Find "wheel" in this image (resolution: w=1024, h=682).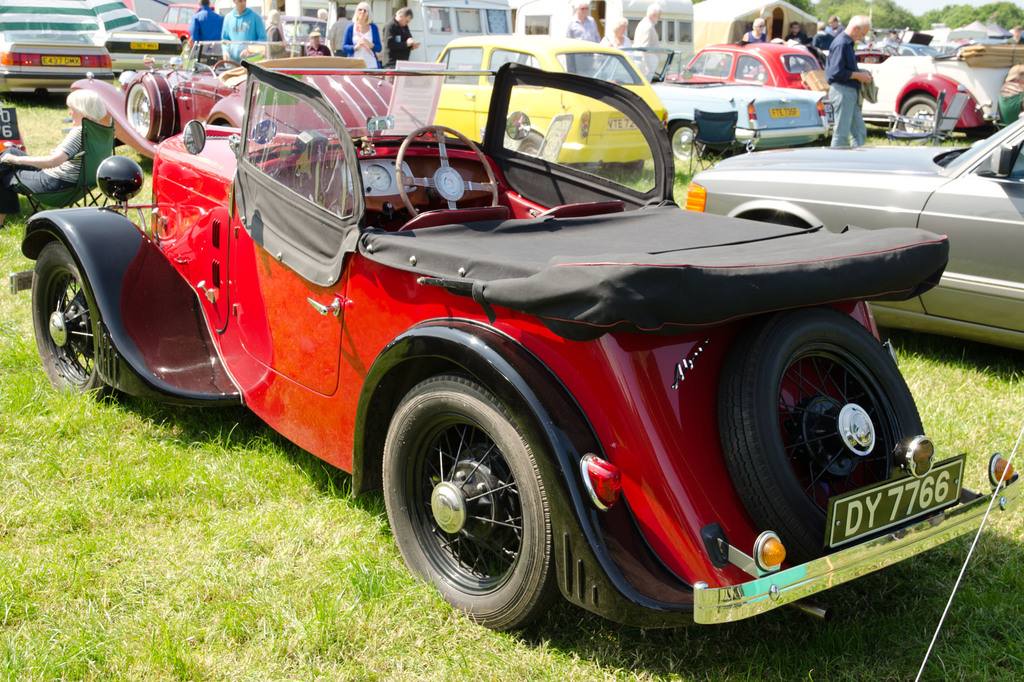
{"left": 602, "top": 161, "right": 648, "bottom": 184}.
